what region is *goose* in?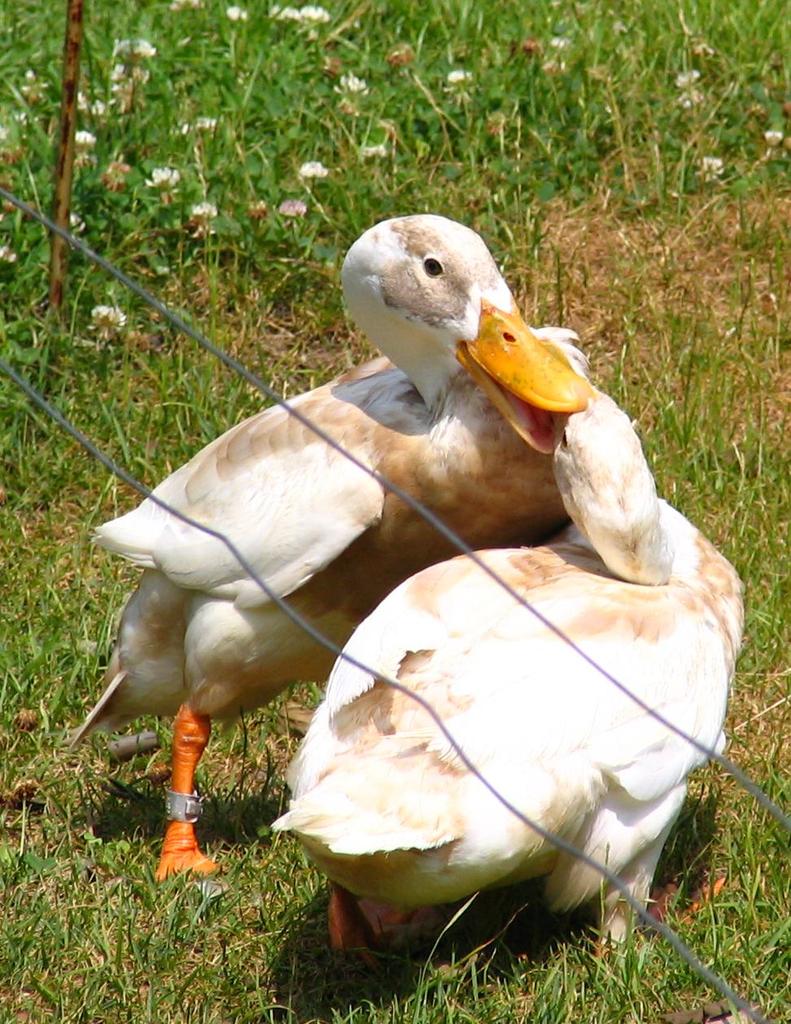
72,206,595,882.
